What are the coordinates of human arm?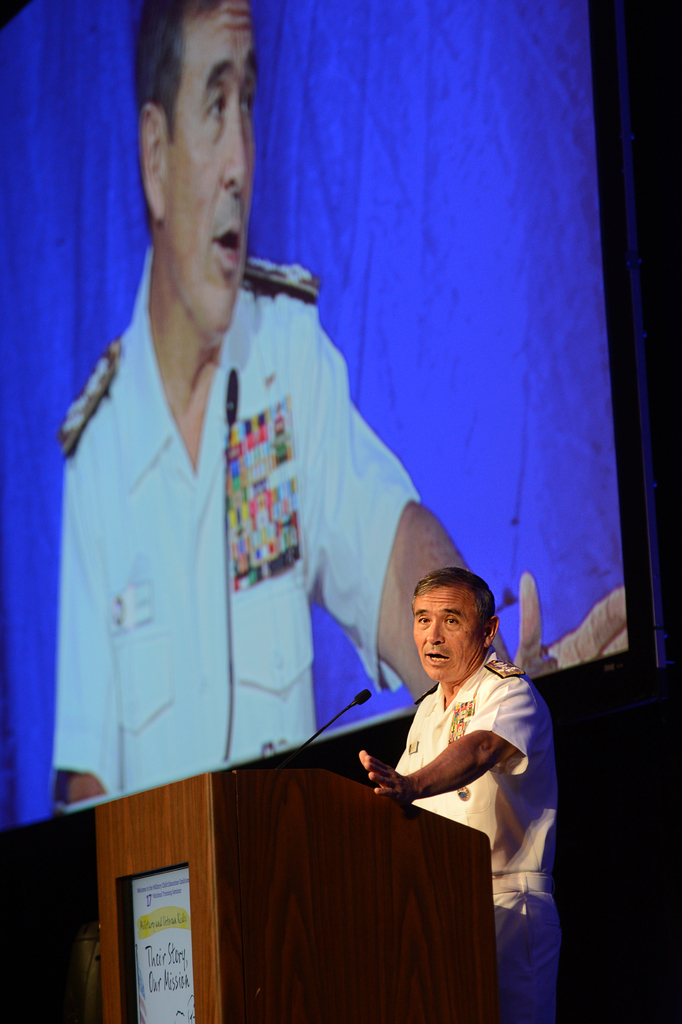
51, 452, 127, 813.
